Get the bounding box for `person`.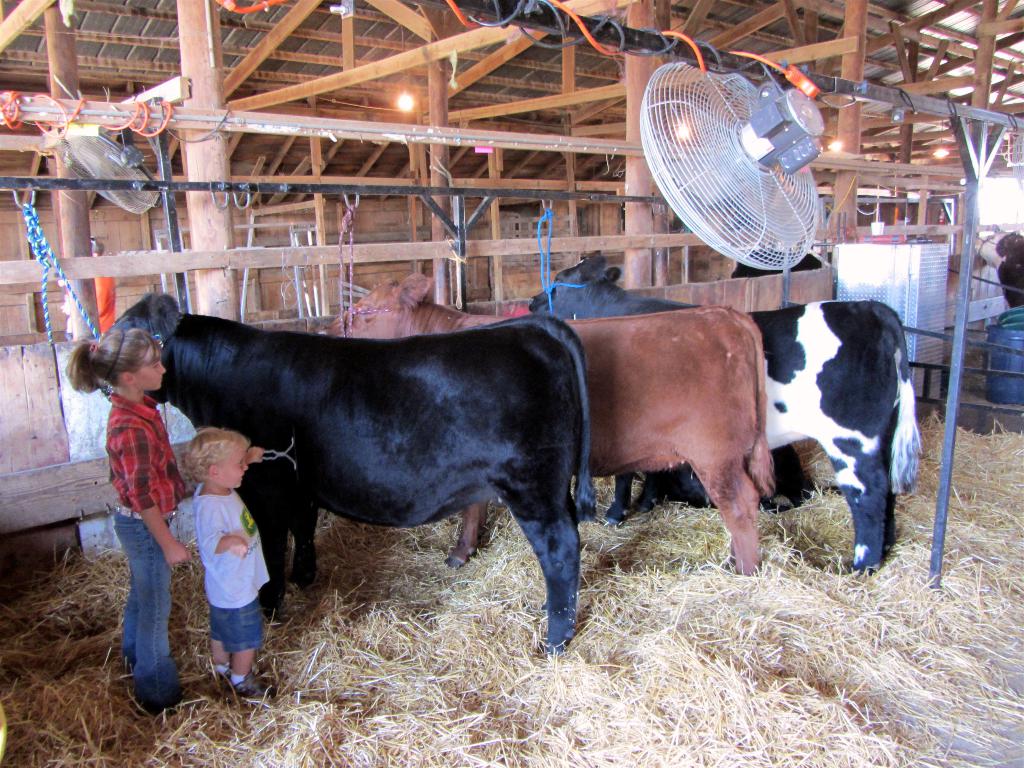
Rect(64, 327, 188, 716).
